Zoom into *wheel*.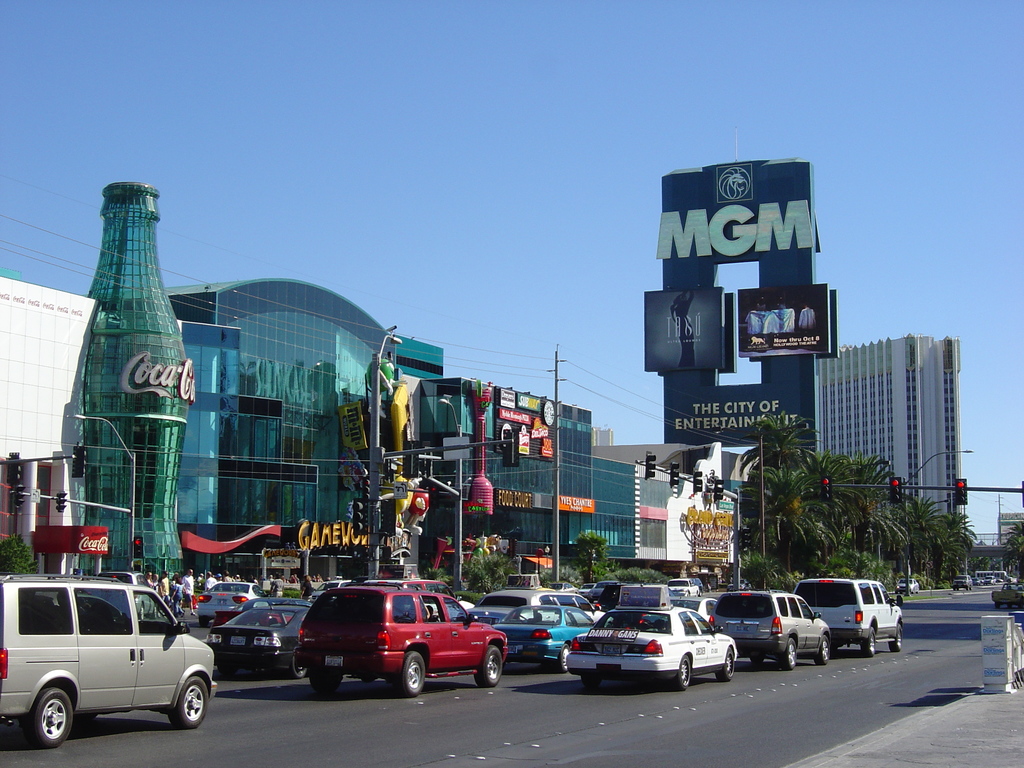
Zoom target: box=[38, 691, 72, 746].
